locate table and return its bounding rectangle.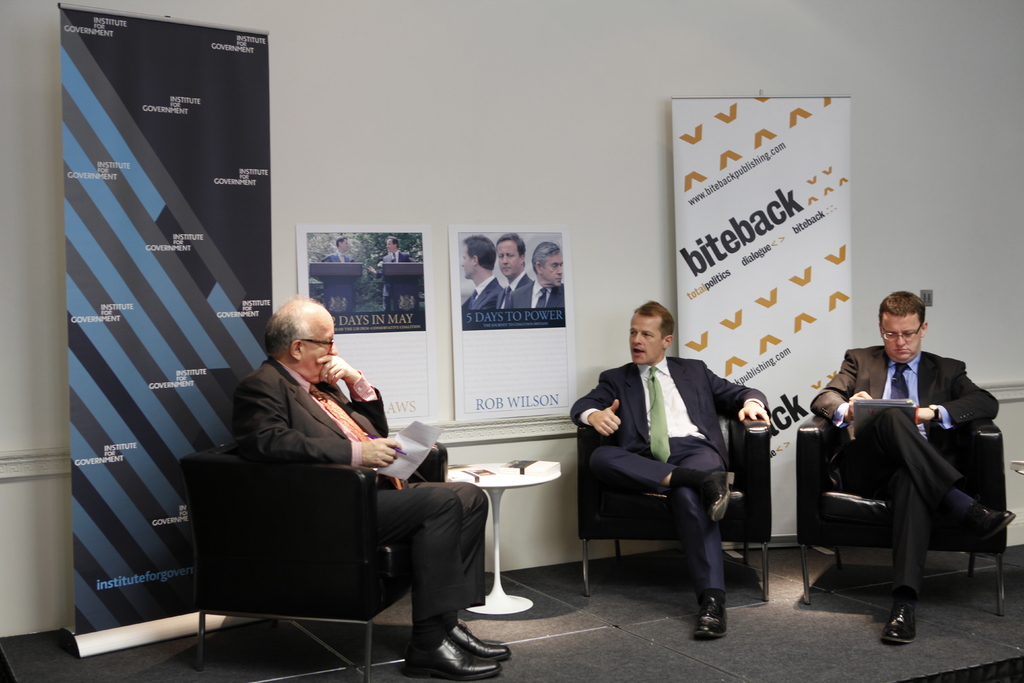
442,450,561,616.
